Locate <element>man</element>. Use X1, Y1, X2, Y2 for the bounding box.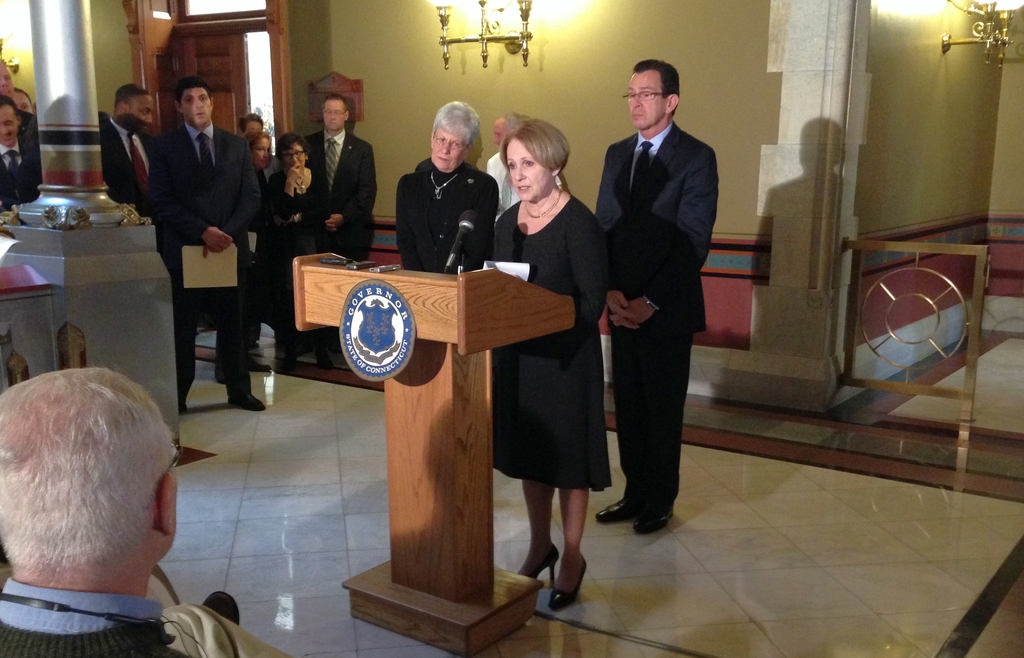
98, 87, 160, 218.
